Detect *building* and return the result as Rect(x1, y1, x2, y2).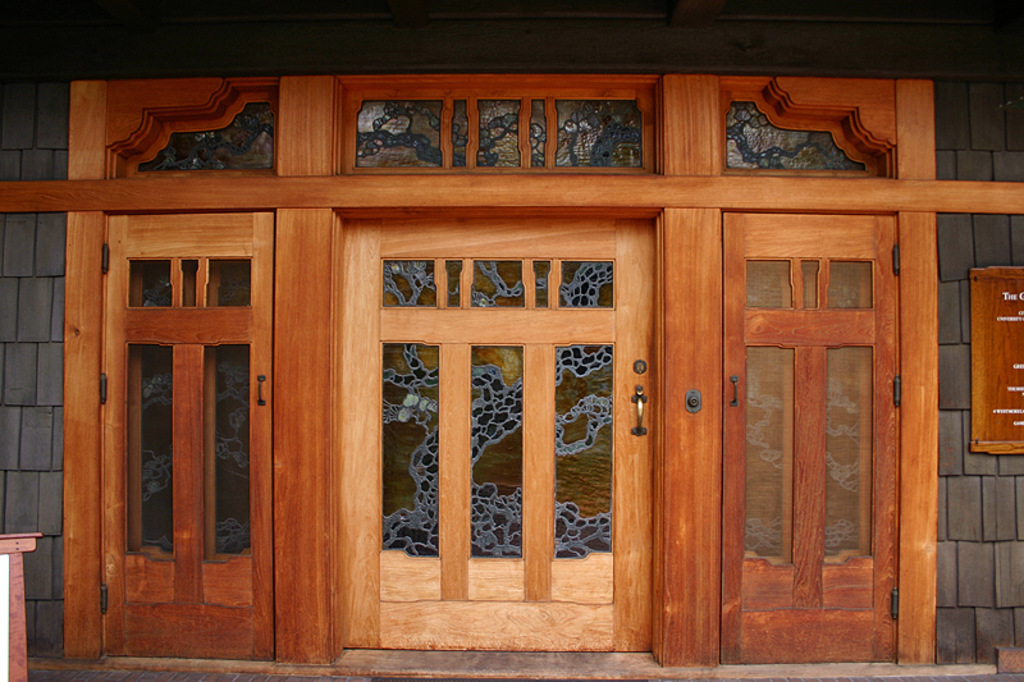
Rect(0, 0, 1023, 681).
